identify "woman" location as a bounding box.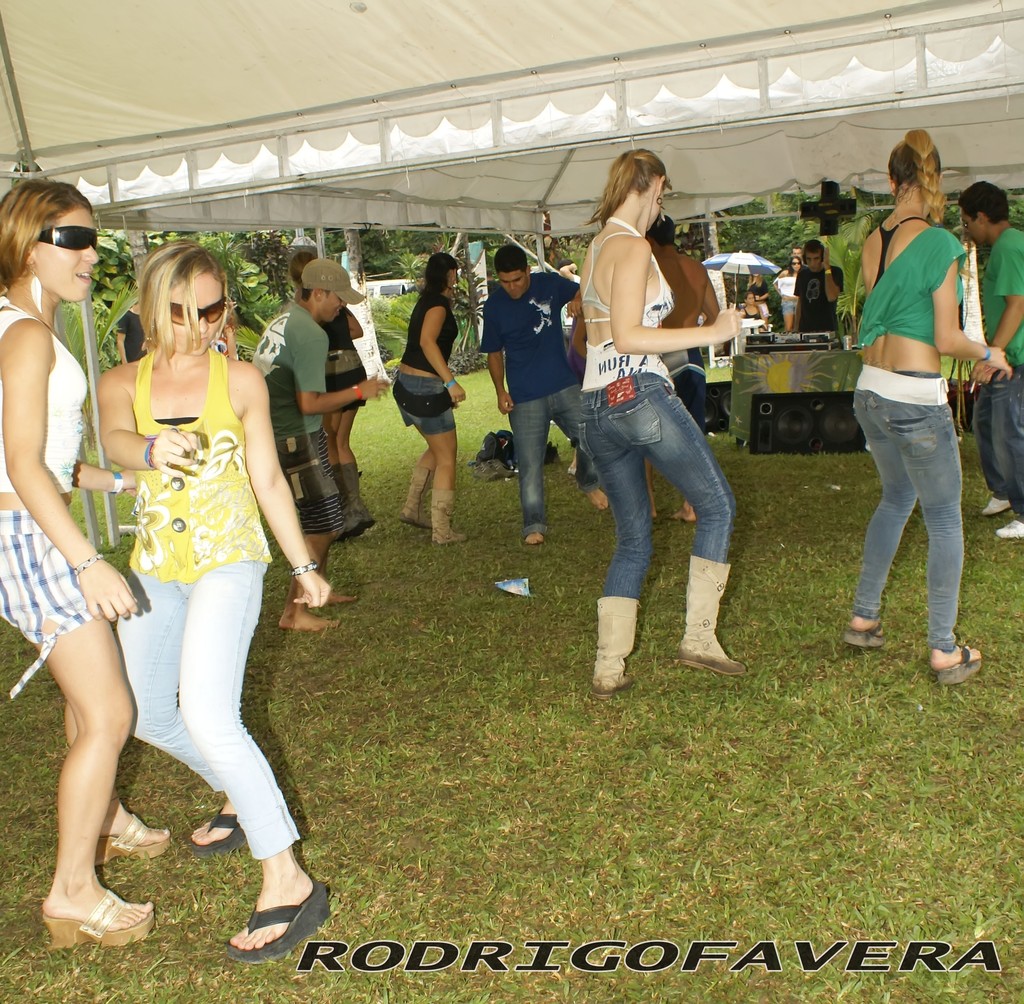
bbox=(770, 248, 799, 333).
